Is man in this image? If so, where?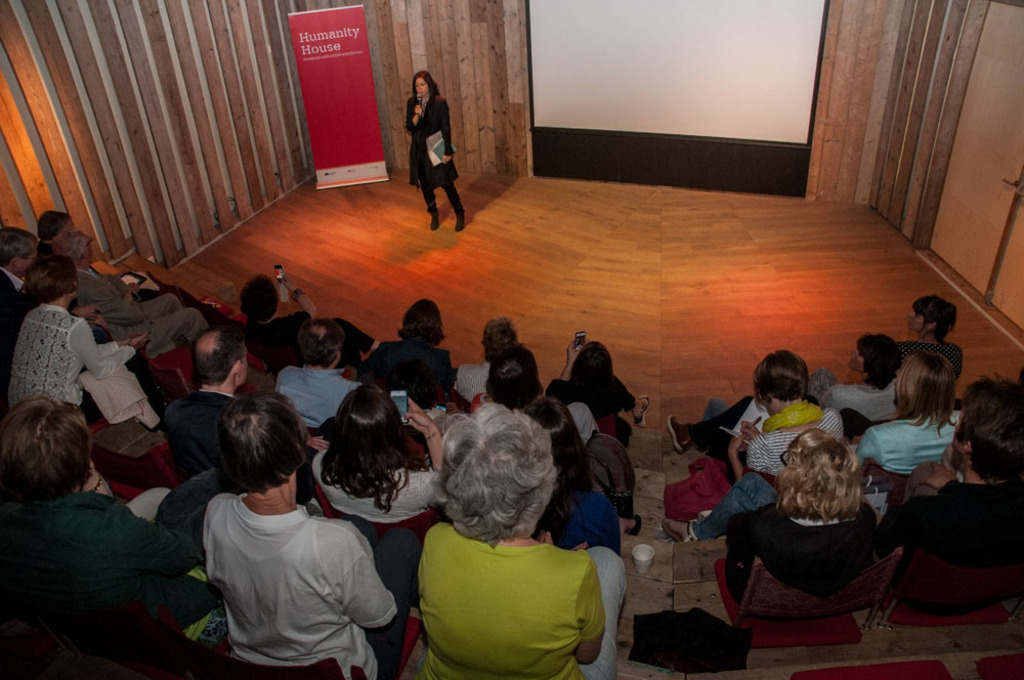
Yes, at bbox=(32, 211, 76, 297).
